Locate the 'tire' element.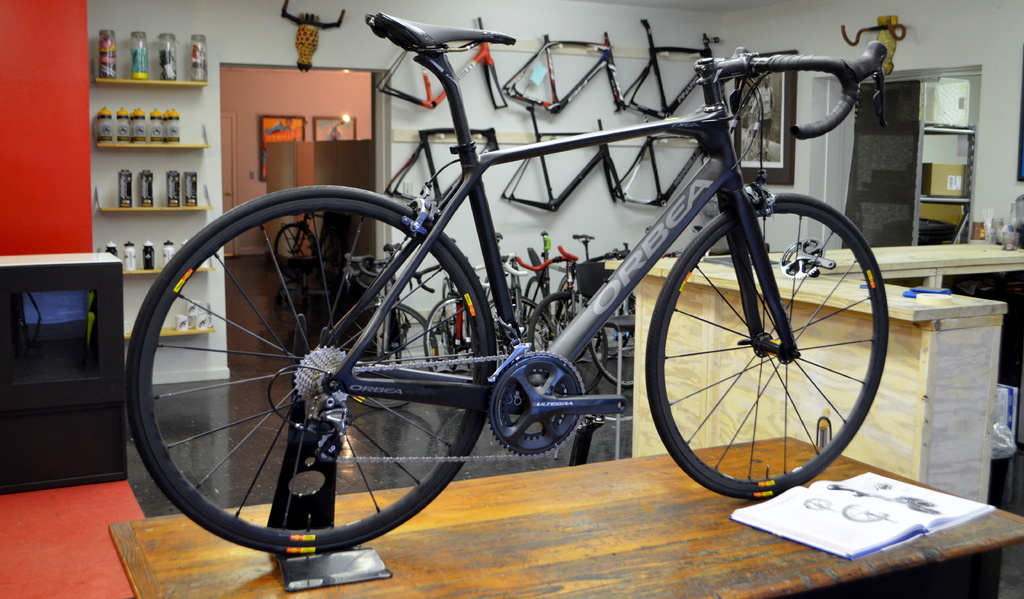
Element bbox: region(125, 185, 499, 559).
